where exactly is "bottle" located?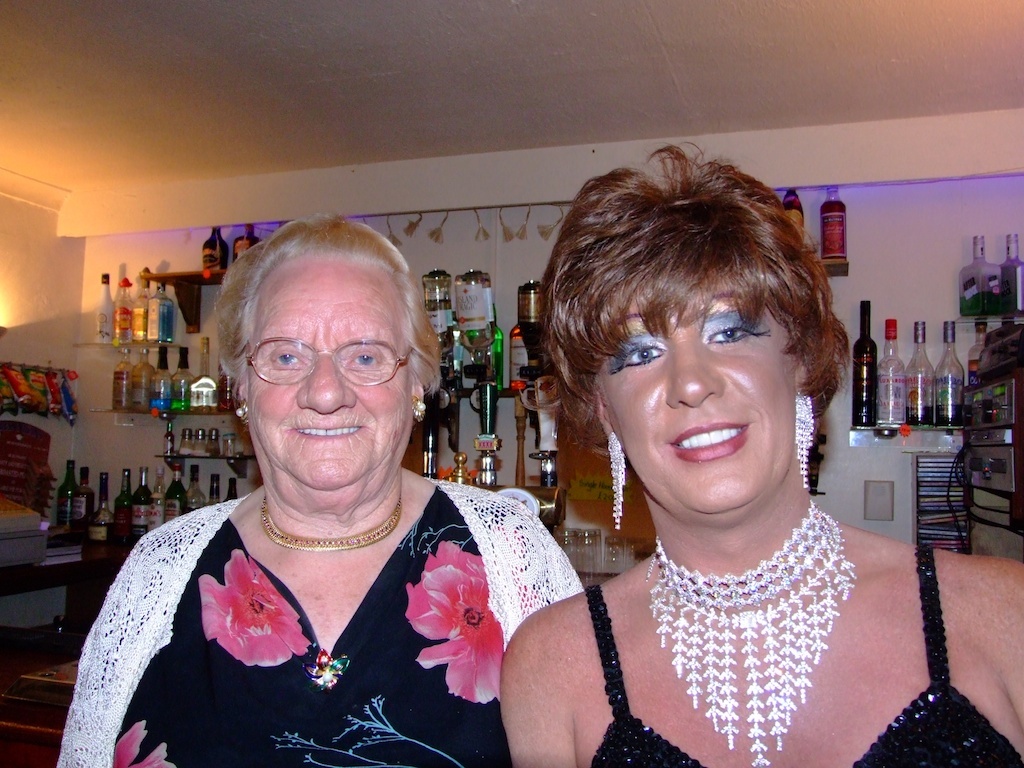
Its bounding box is [left=148, top=463, right=175, bottom=525].
